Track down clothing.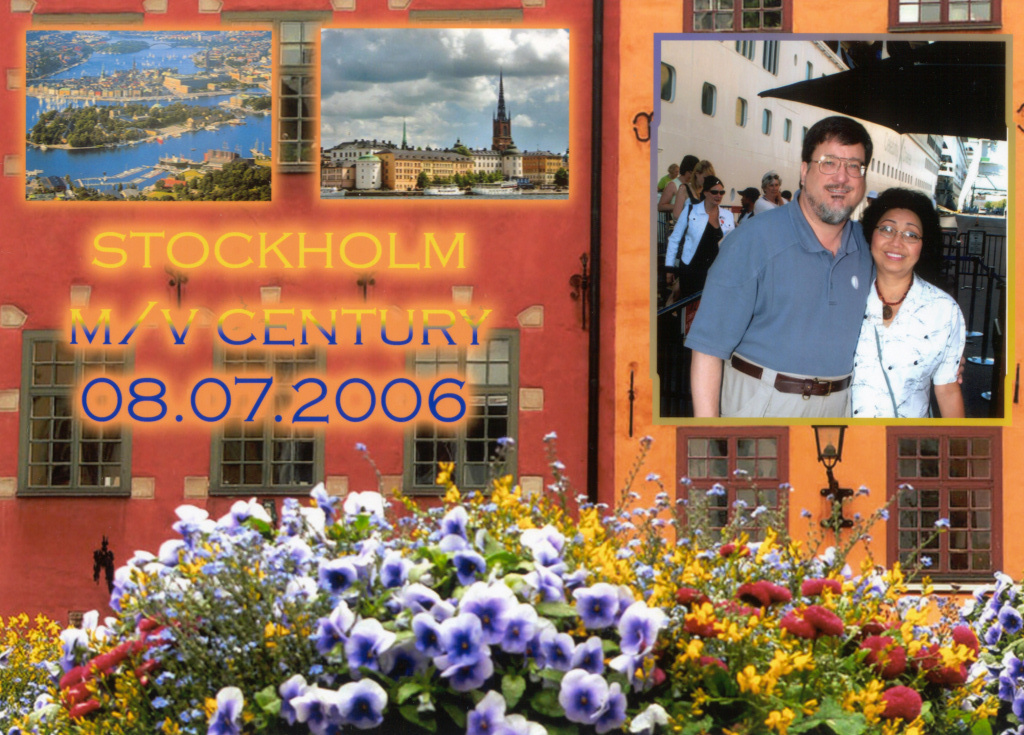
Tracked to bbox=[685, 183, 702, 203].
